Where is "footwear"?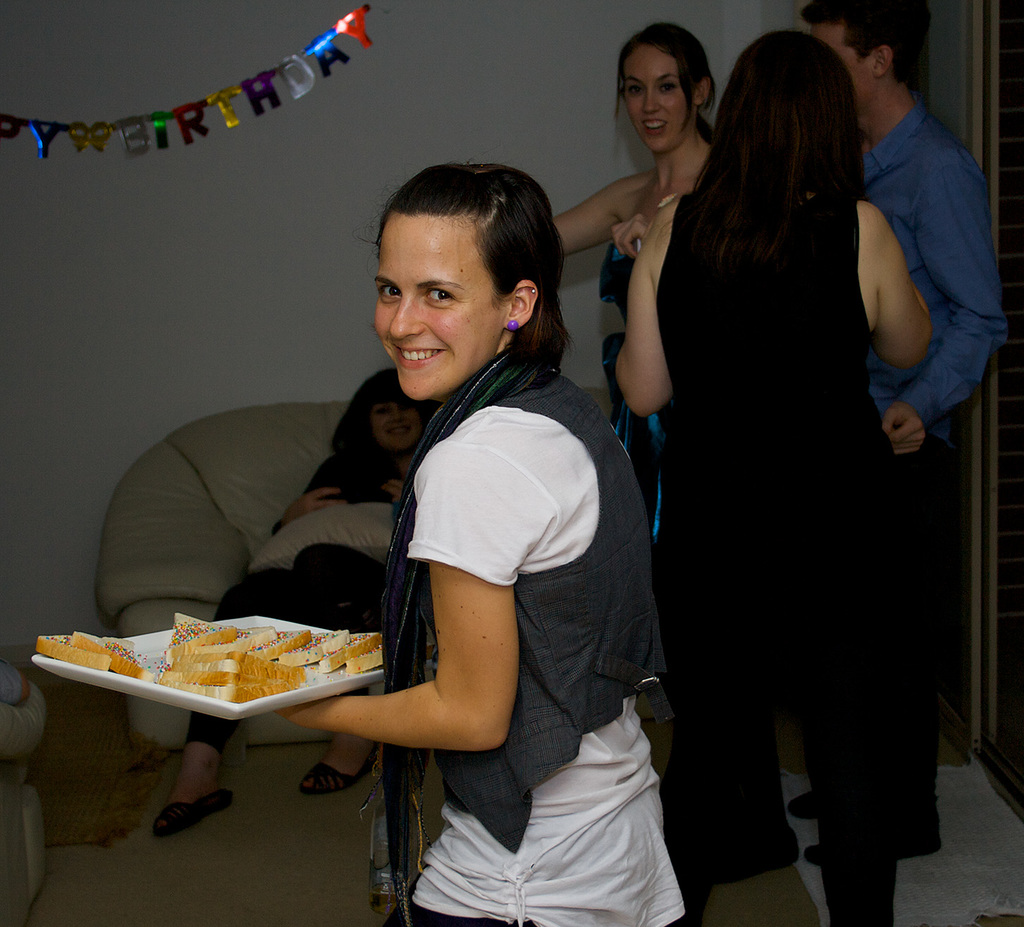
808, 846, 834, 866.
